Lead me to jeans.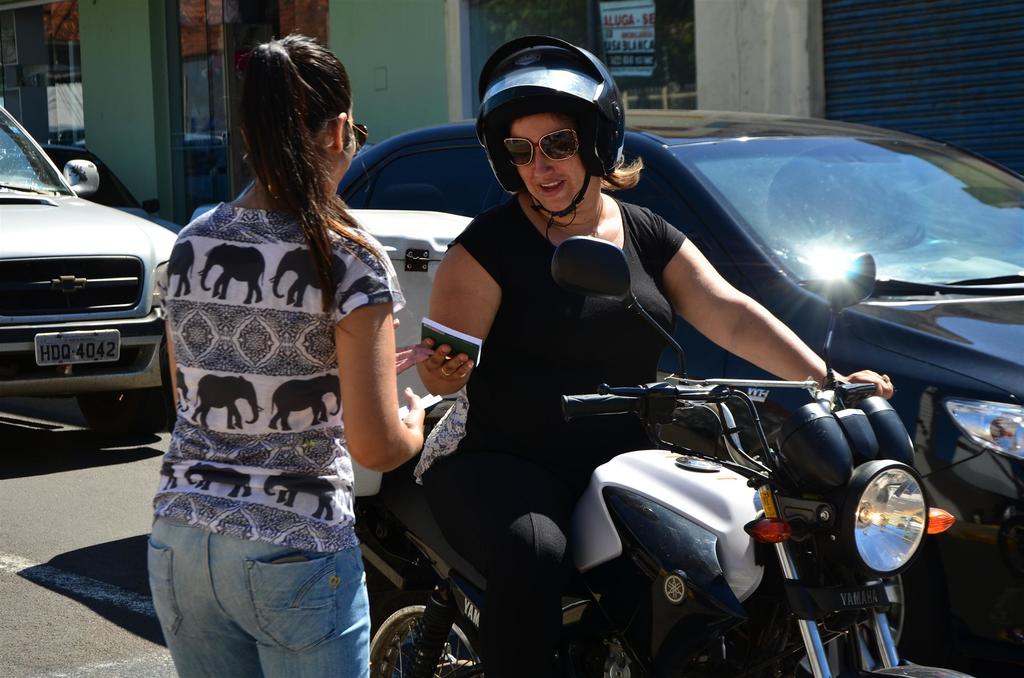
Lead to pyautogui.locateOnScreen(145, 470, 367, 661).
